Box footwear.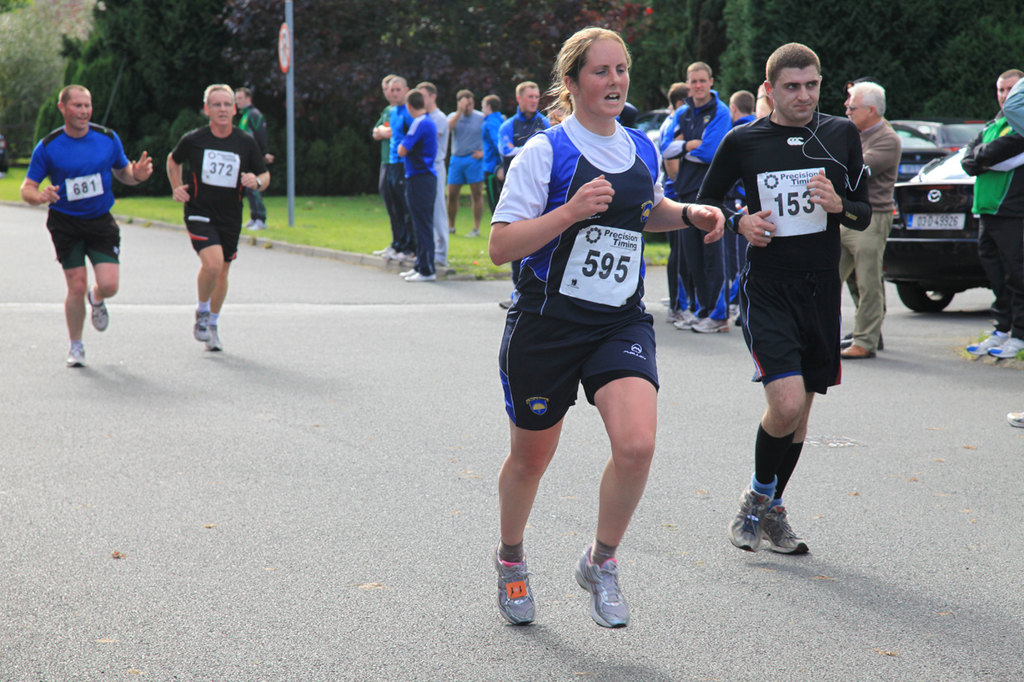
region(465, 229, 479, 241).
